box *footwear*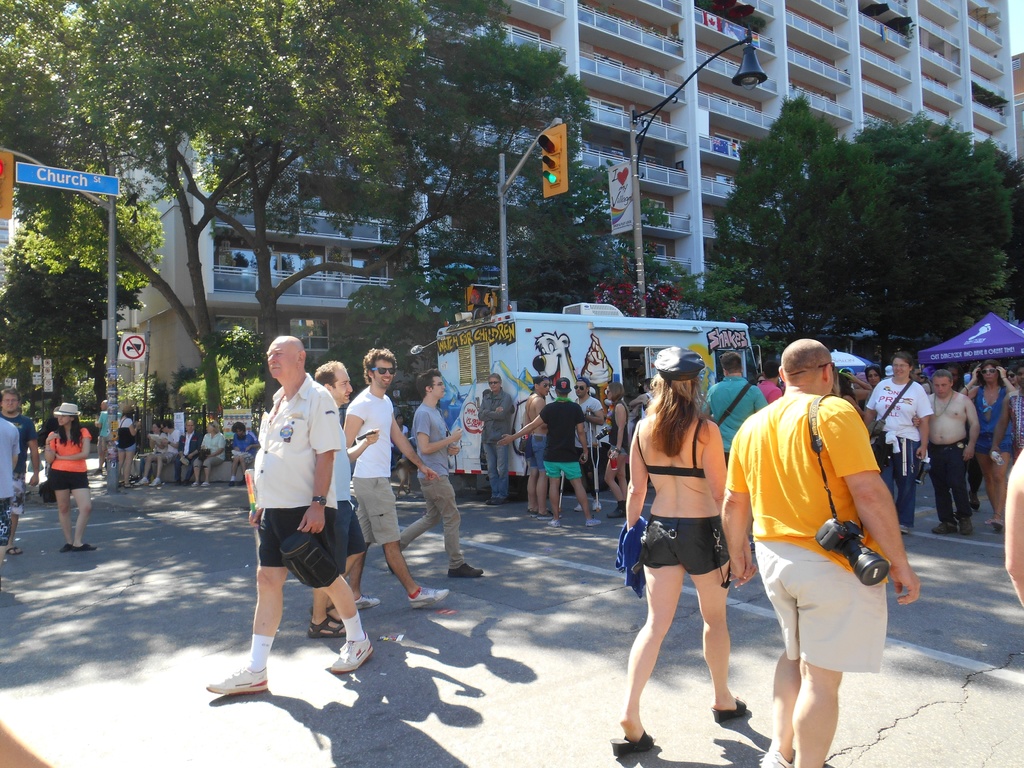
{"x1": 238, "y1": 480, "x2": 246, "y2": 487}
